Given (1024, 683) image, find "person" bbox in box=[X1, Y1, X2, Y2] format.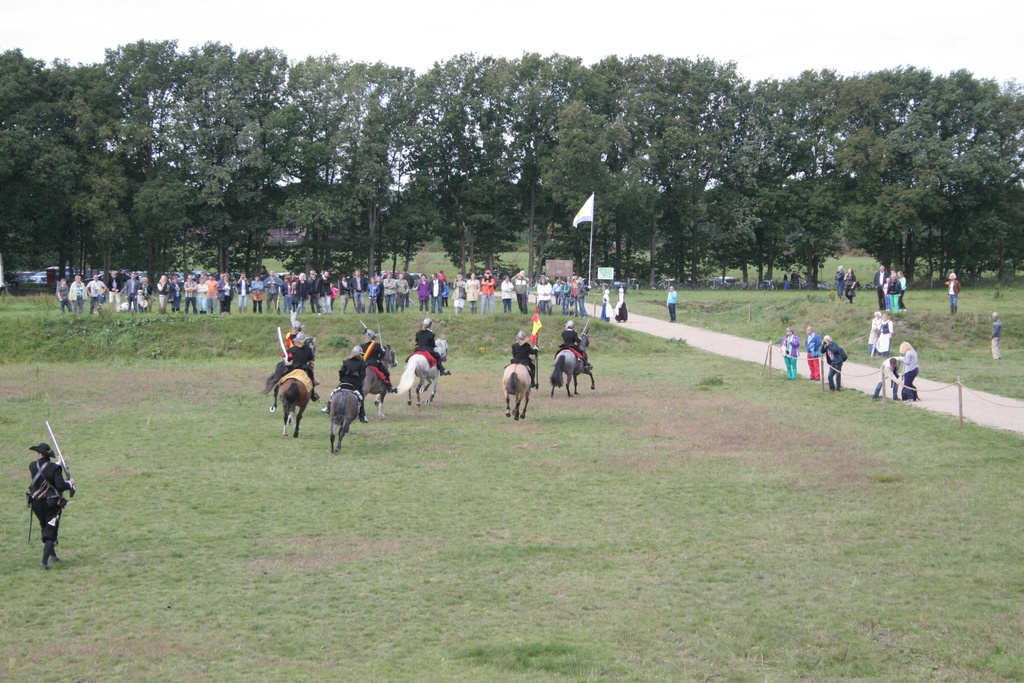
box=[511, 270, 529, 312].
